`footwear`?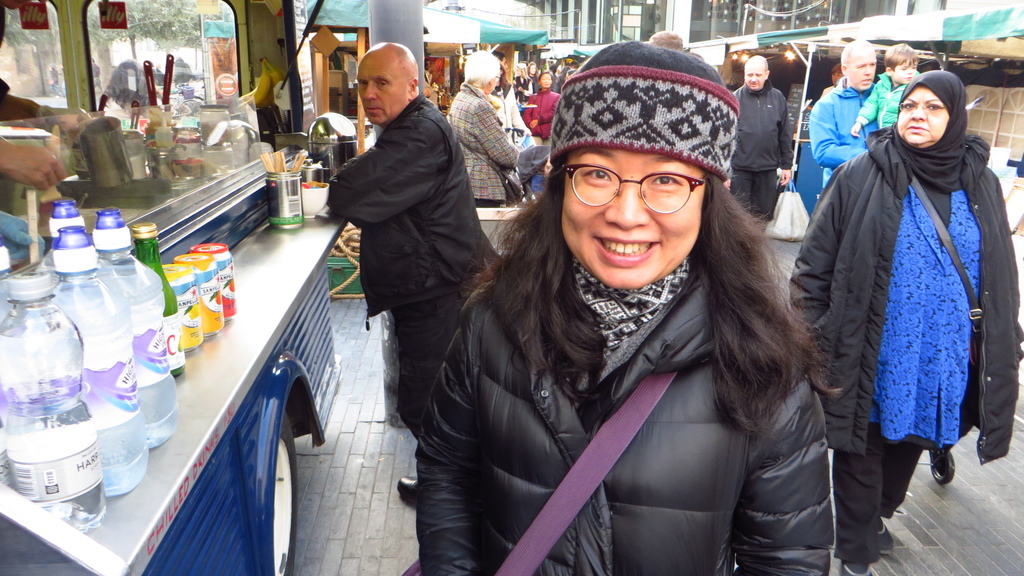
crop(398, 479, 422, 511)
